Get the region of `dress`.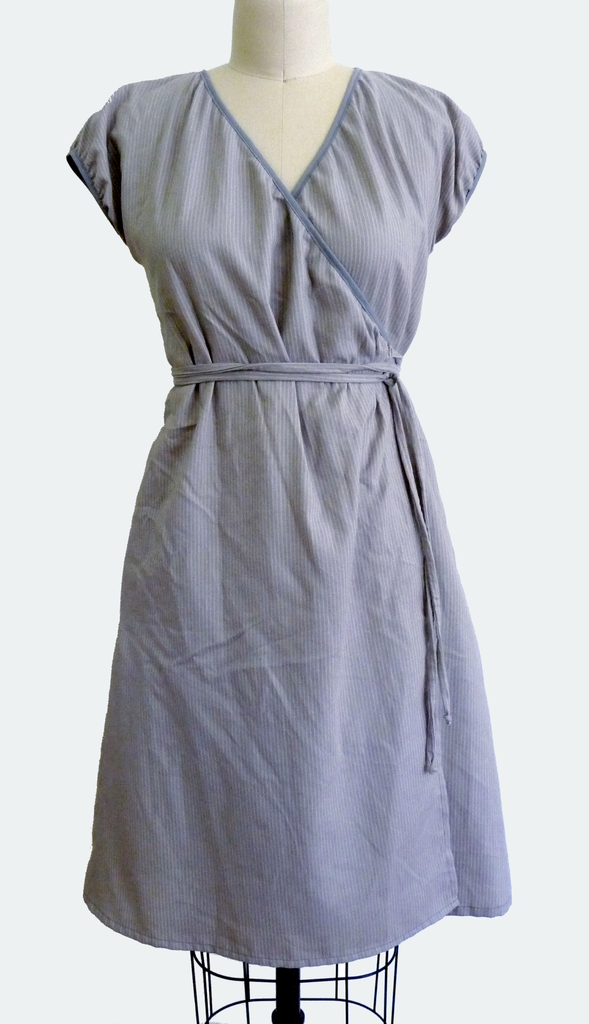
box=[65, 65, 515, 973].
